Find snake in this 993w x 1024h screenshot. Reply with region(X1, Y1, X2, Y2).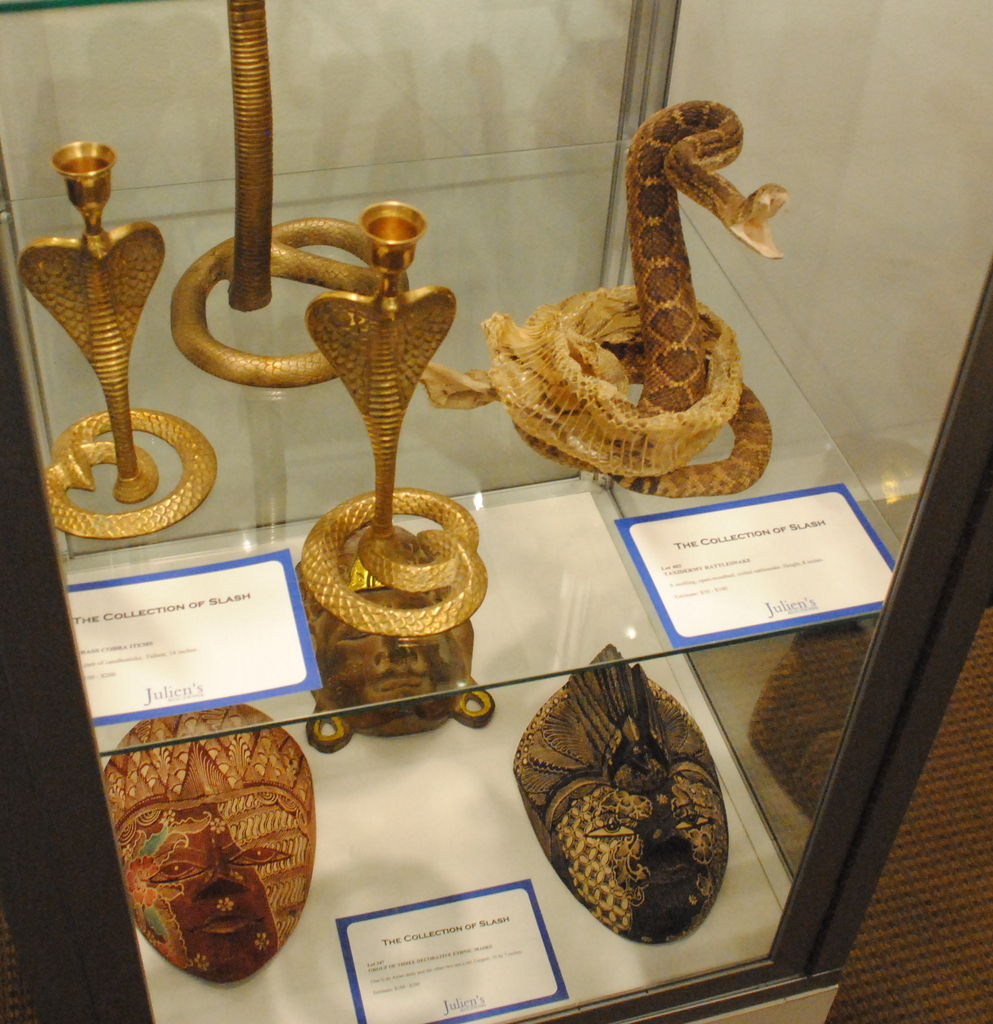
region(297, 286, 493, 641).
